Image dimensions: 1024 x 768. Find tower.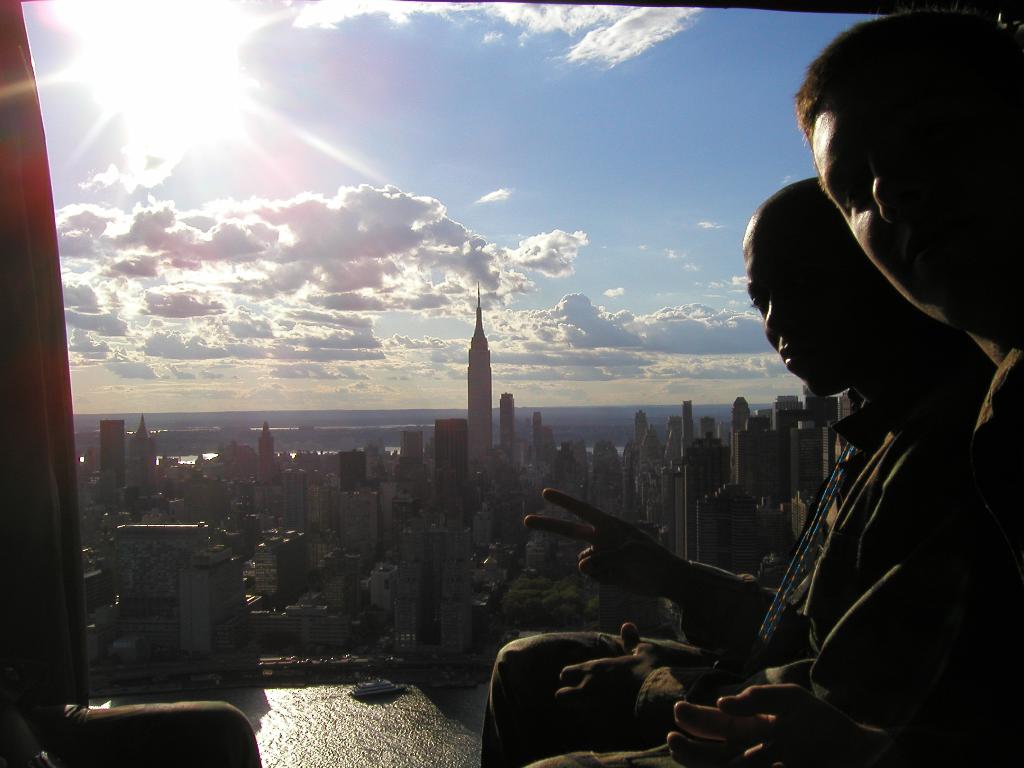
crop(130, 417, 150, 488).
